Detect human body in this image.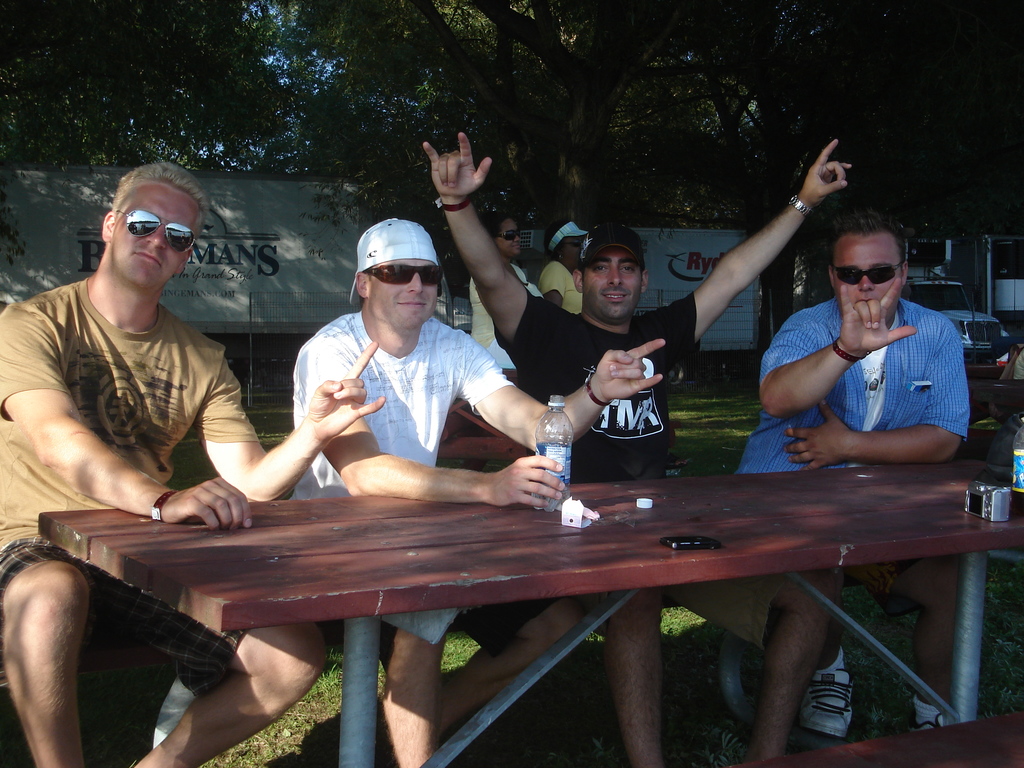
Detection: detection(468, 264, 541, 371).
